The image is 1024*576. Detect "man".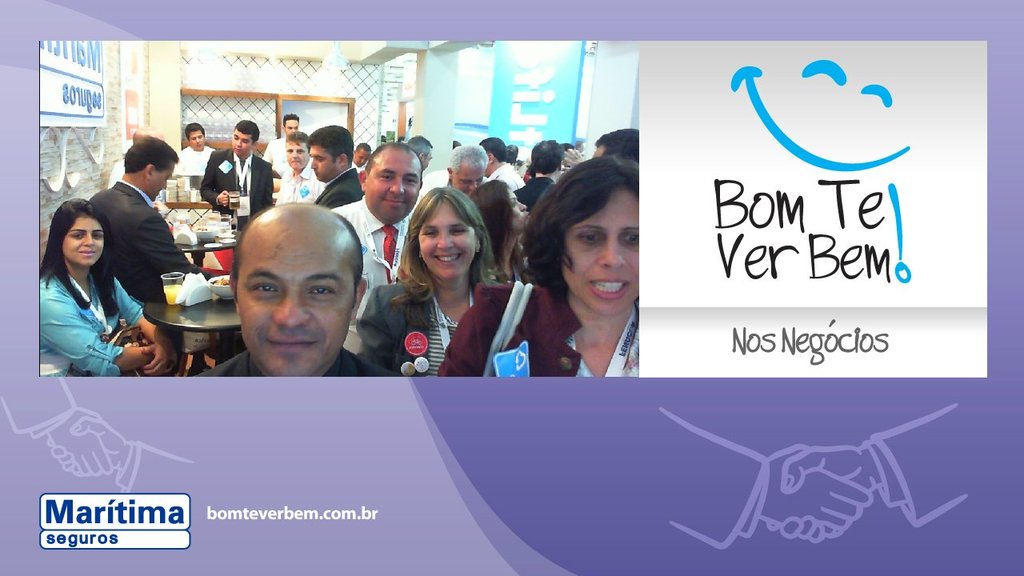
Detection: [left=433, top=136, right=491, bottom=198].
